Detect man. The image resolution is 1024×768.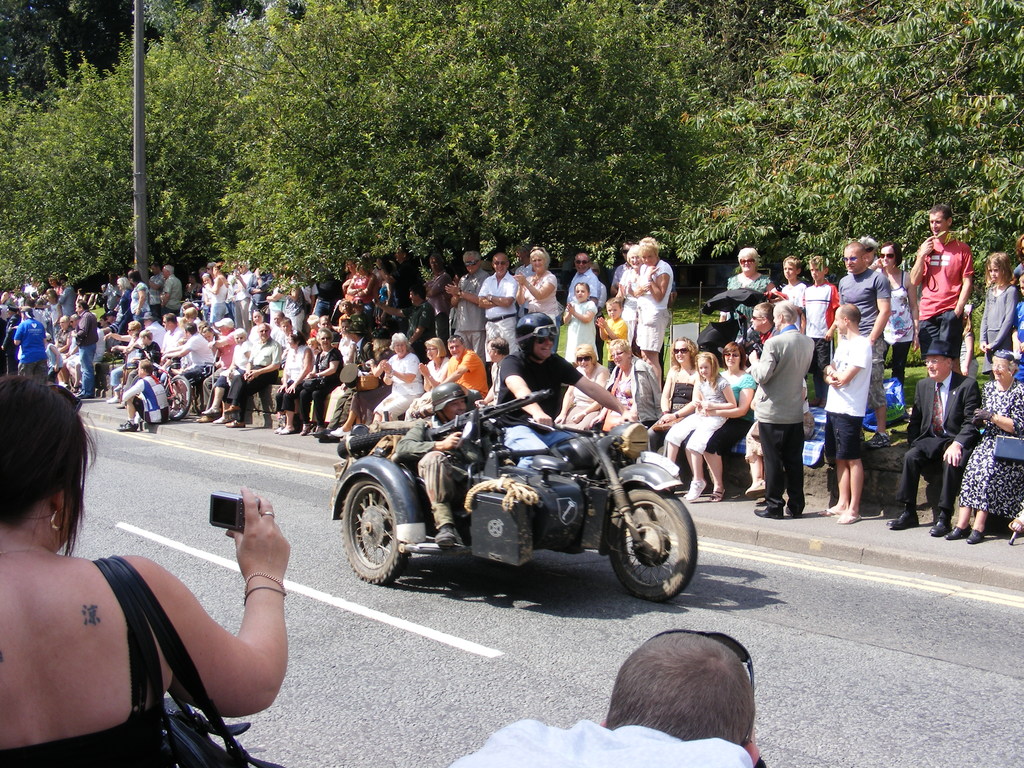
<region>147, 262, 164, 314</region>.
